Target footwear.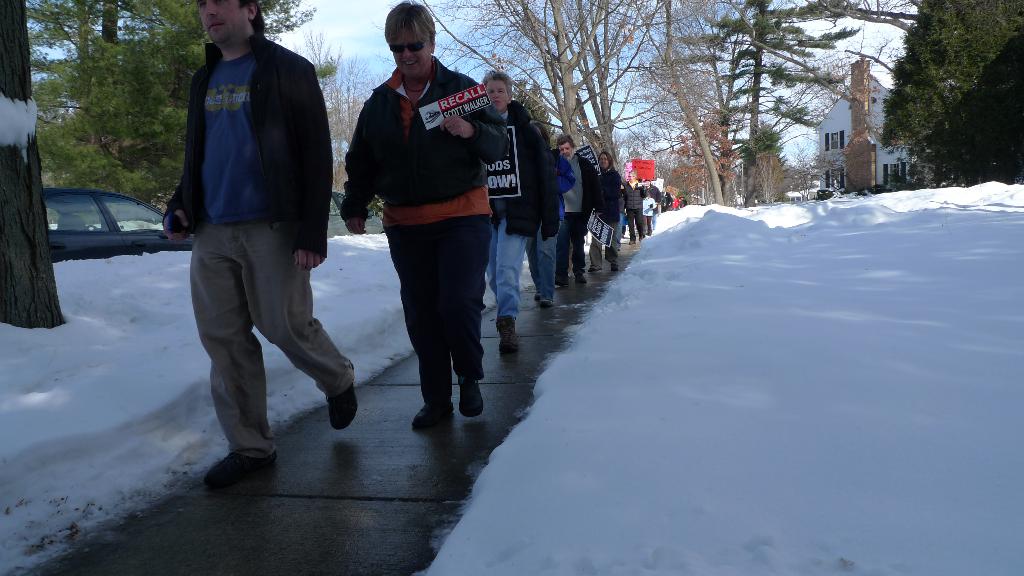
Target region: 408, 394, 456, 428.
